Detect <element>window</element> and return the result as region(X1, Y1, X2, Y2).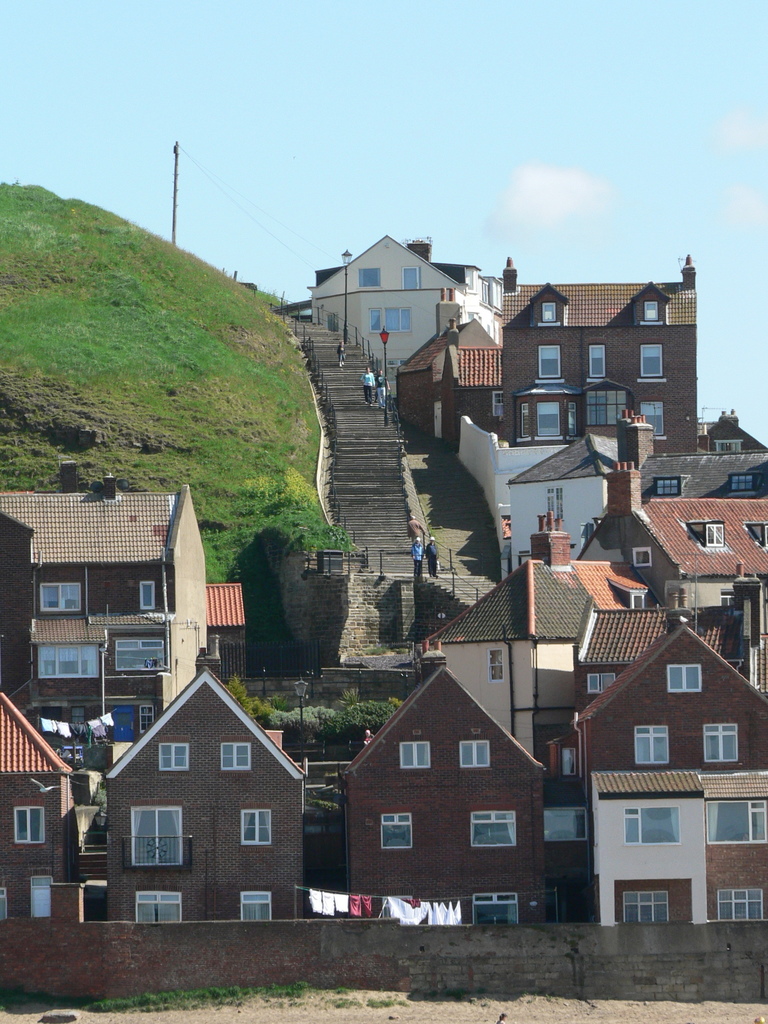
region(536, 344, 558, 387).
